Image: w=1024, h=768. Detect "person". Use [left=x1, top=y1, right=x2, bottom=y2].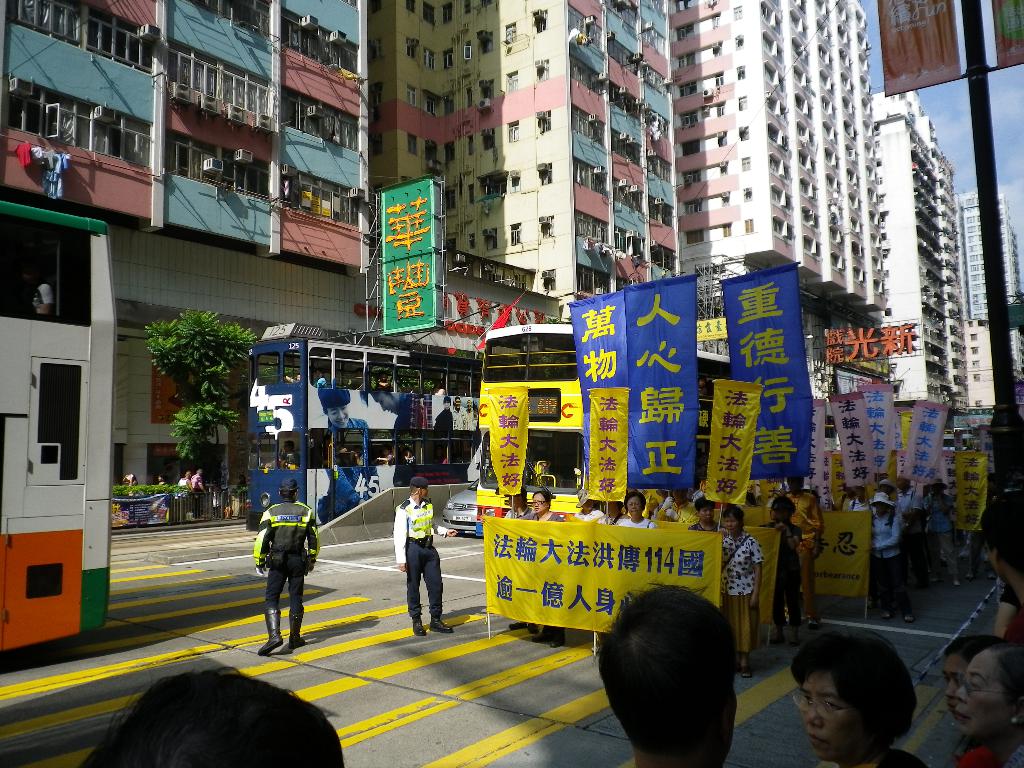
[left=179, top=471, right=192, bottom=488].
